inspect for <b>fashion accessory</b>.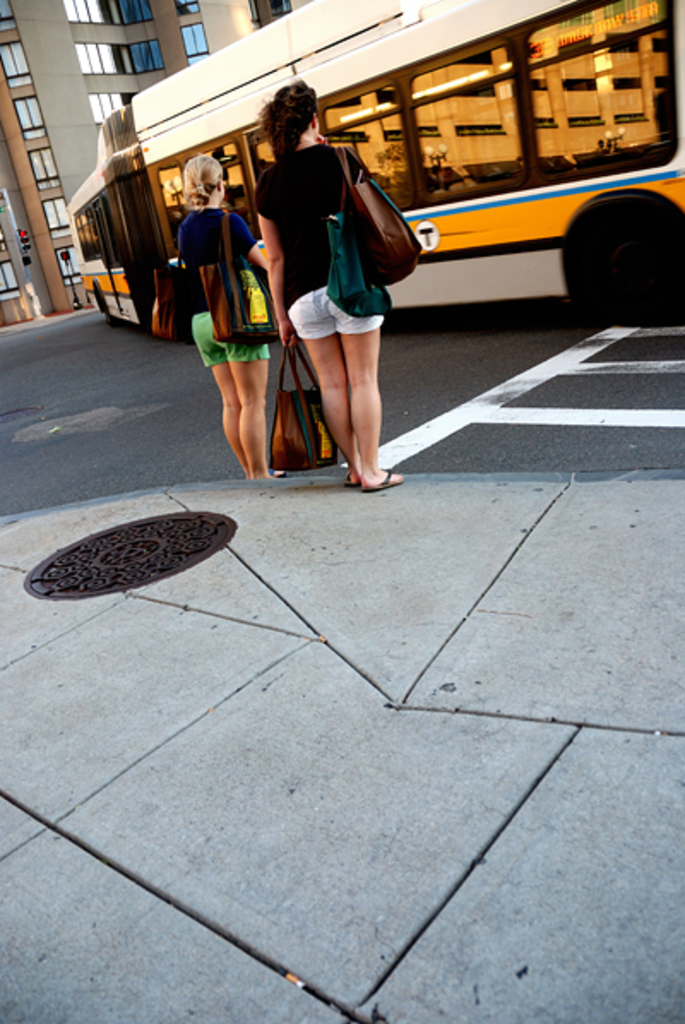
Inspection: x1=332, y1=209, x2=399, y2=322.
